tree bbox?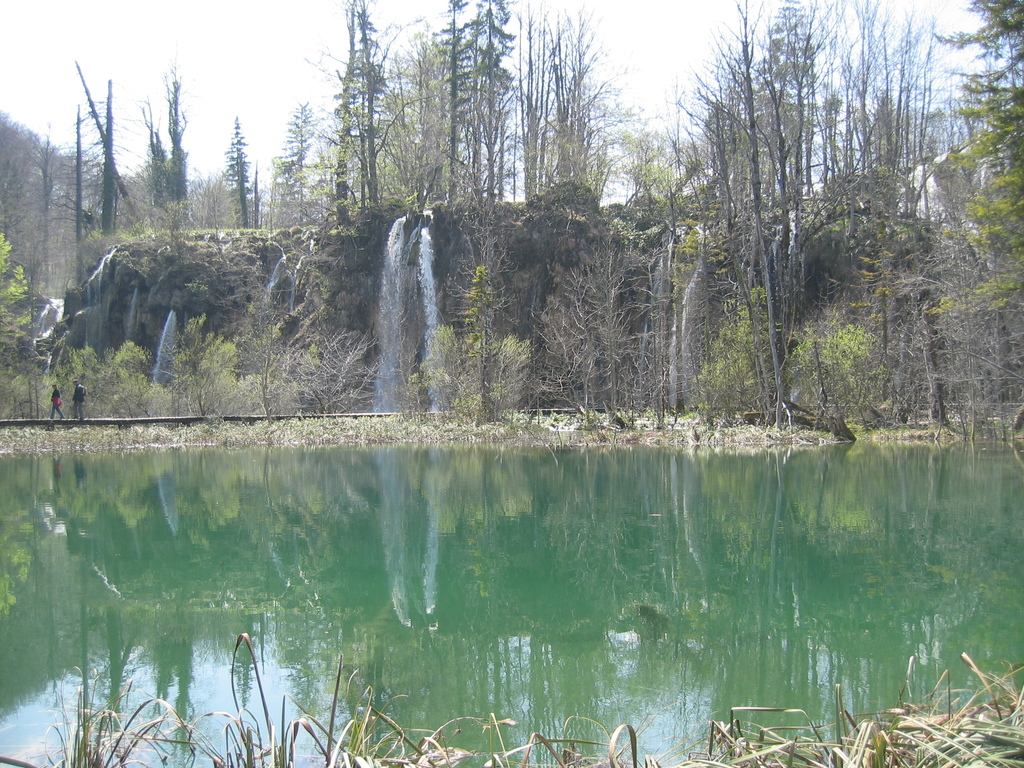
l=0, t=225, r=36, b=385
